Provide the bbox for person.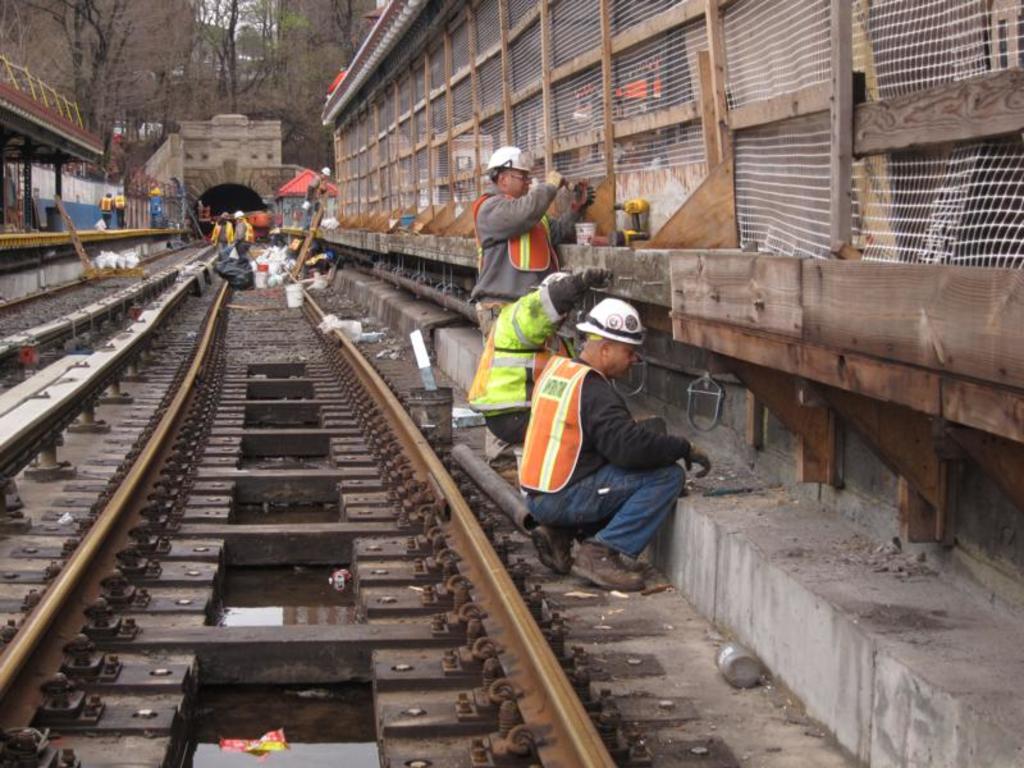
x1=230 y1=212 x2=256 y2=257.
